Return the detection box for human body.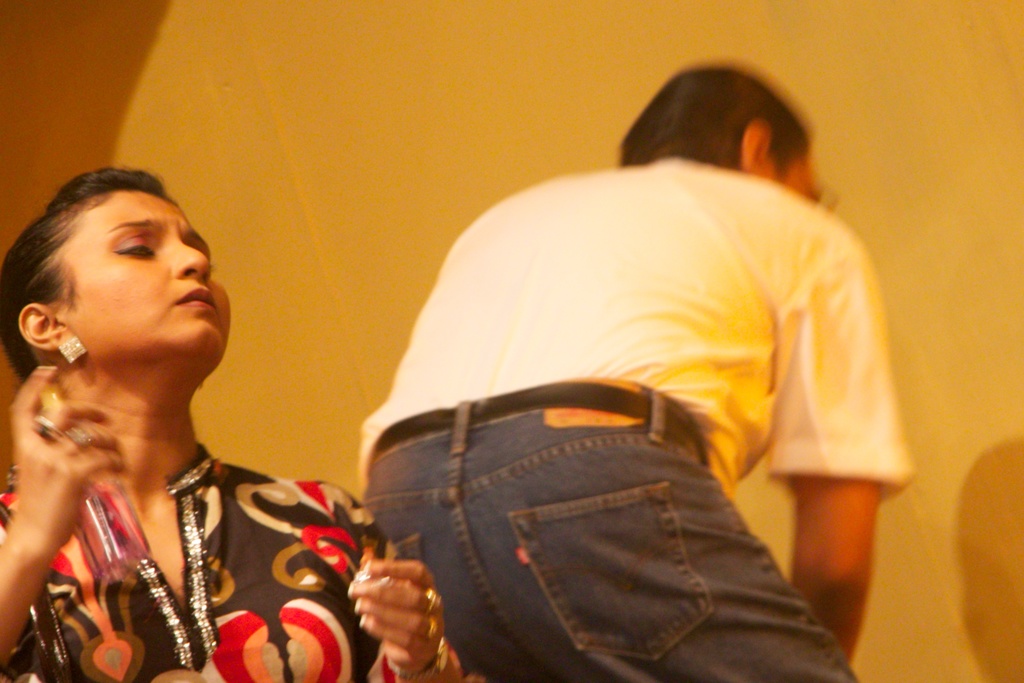
pyautogui.locateOnScreen(0, 159, 464, 682).
